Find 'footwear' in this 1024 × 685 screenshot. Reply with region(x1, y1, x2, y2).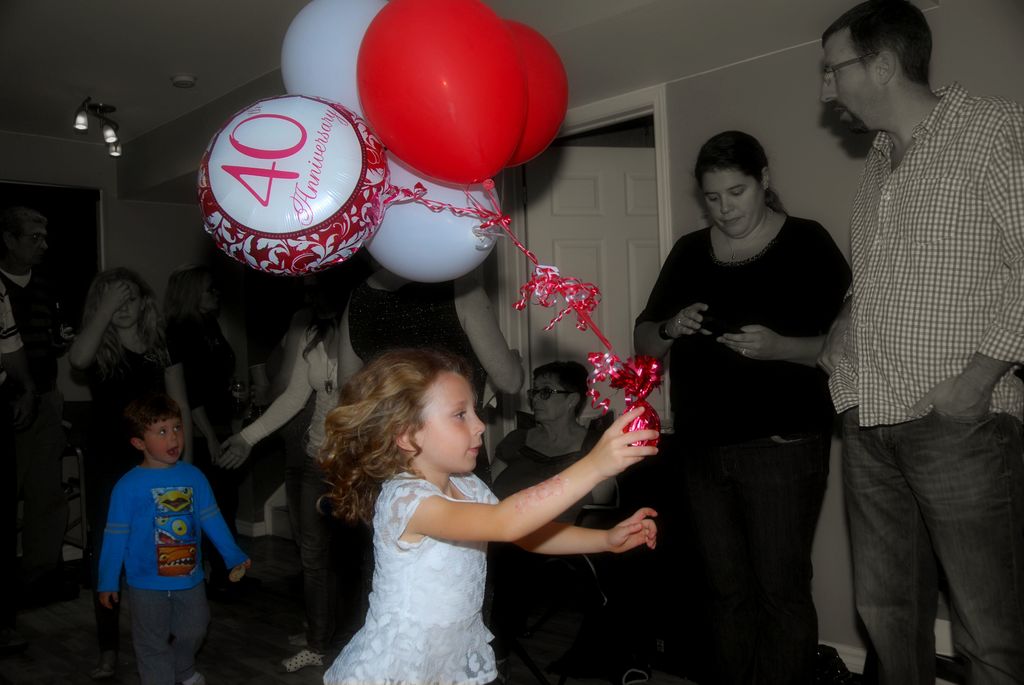
region(93, 664, 115, 680).
